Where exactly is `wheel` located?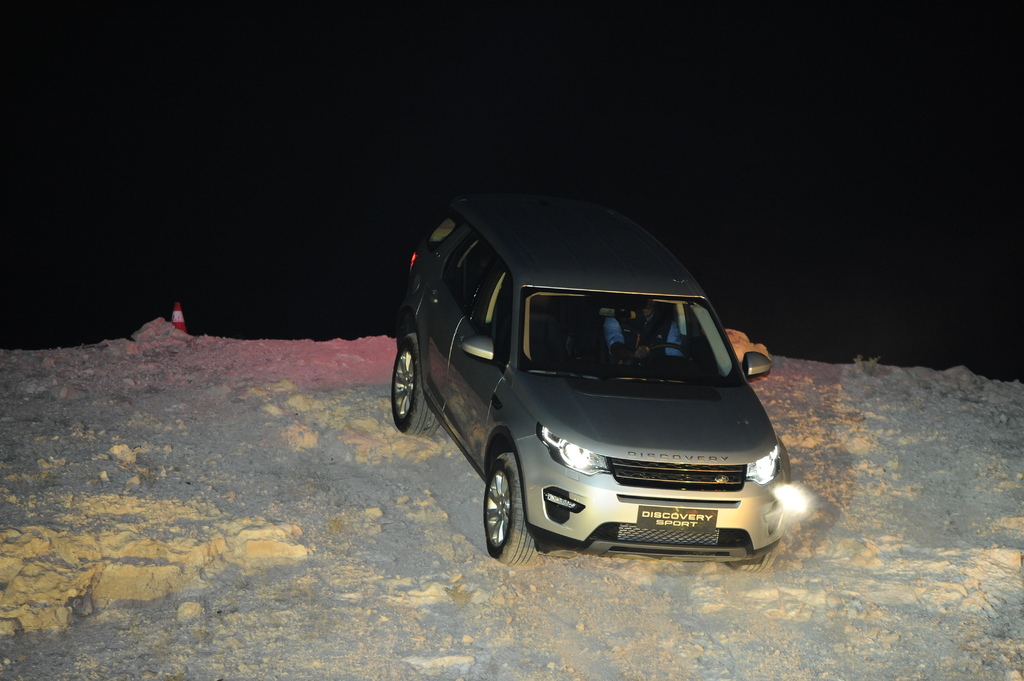
Its bounding box is 390/331/440/437.
